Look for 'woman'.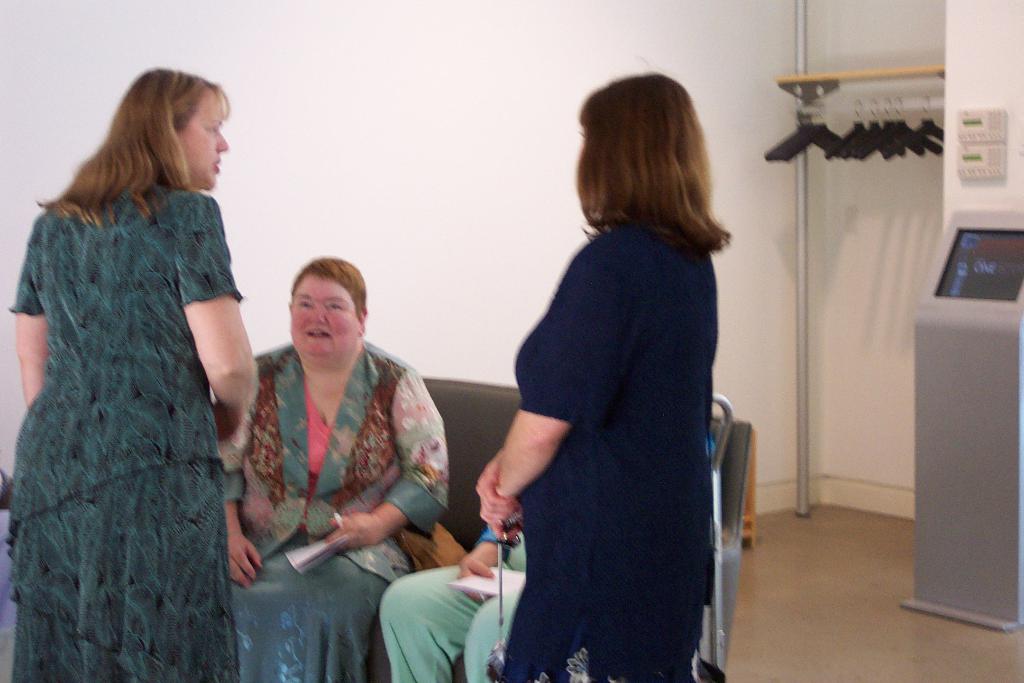
Found: select_region(6, 74, 271, 645).
